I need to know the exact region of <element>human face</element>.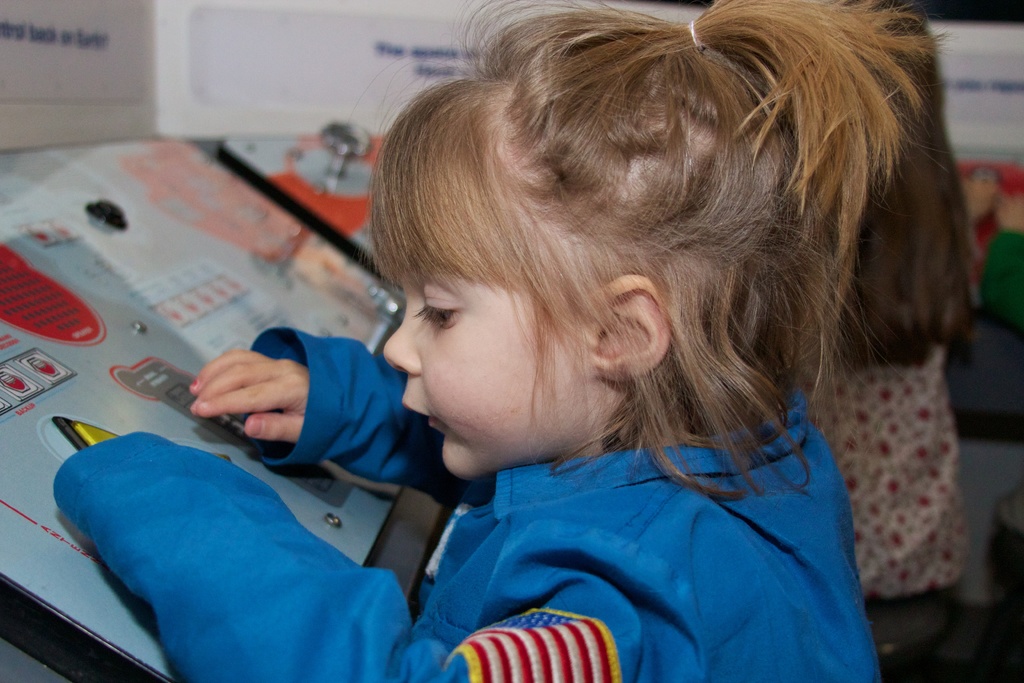
Region: (x1=382, y1=274, x2=596, y2=476).
